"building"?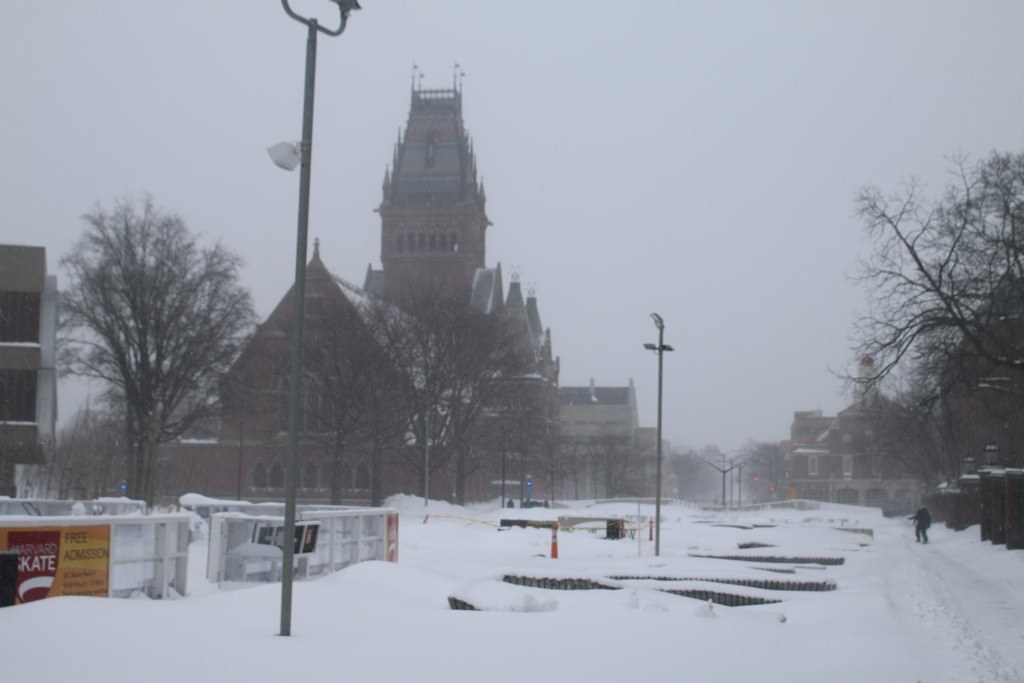
locate(0, 240, 56, 502)
